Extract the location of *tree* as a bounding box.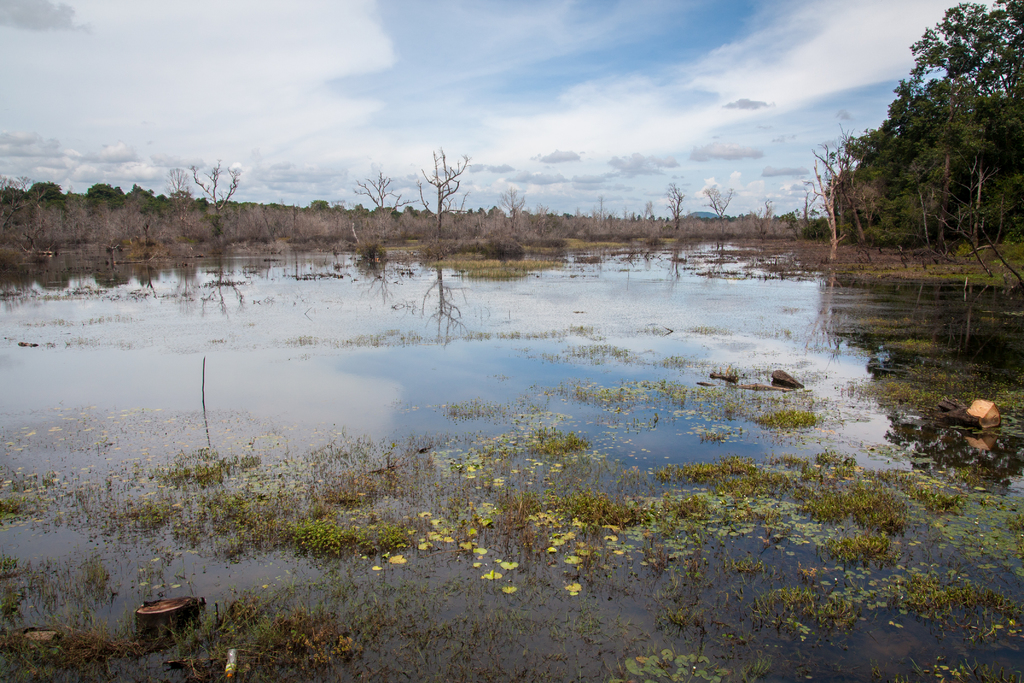
box=[661, 179, 687, 233].
